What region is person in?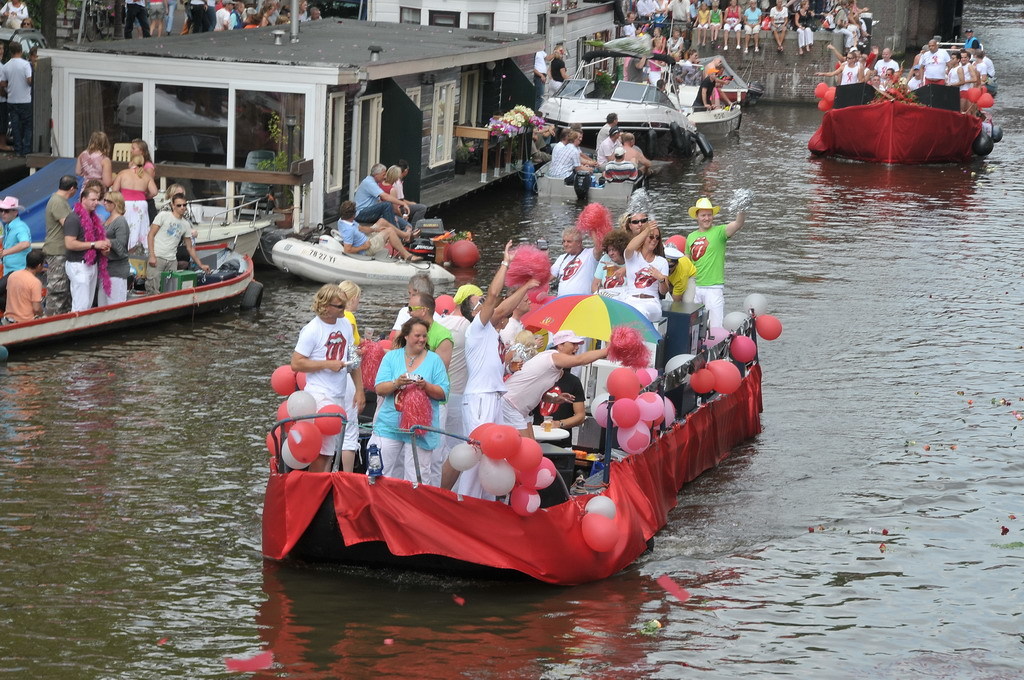
[739, 0, 768, 57].
